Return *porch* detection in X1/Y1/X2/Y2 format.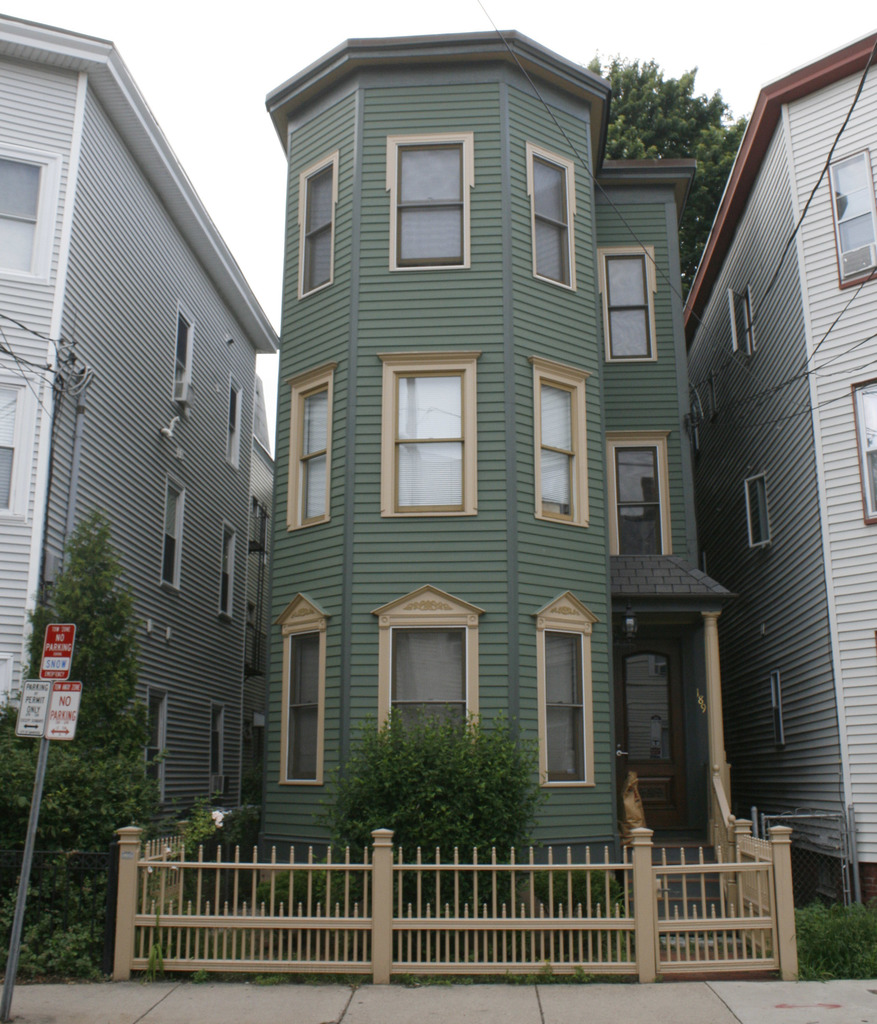
78/748/826/975.
